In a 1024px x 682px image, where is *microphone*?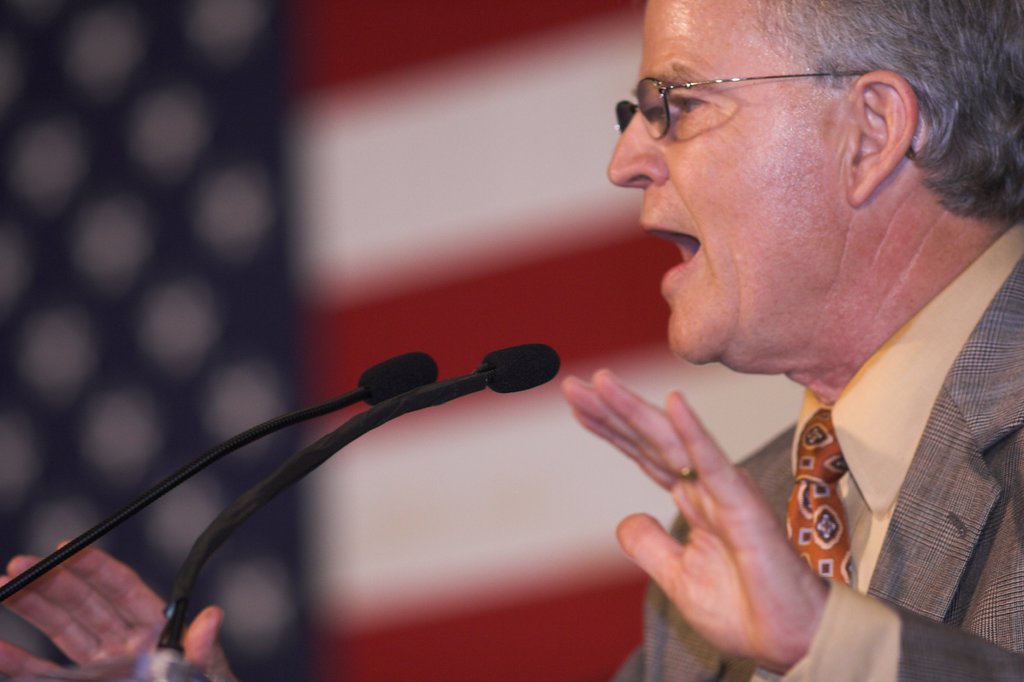
(29, 337, 564, 681).
